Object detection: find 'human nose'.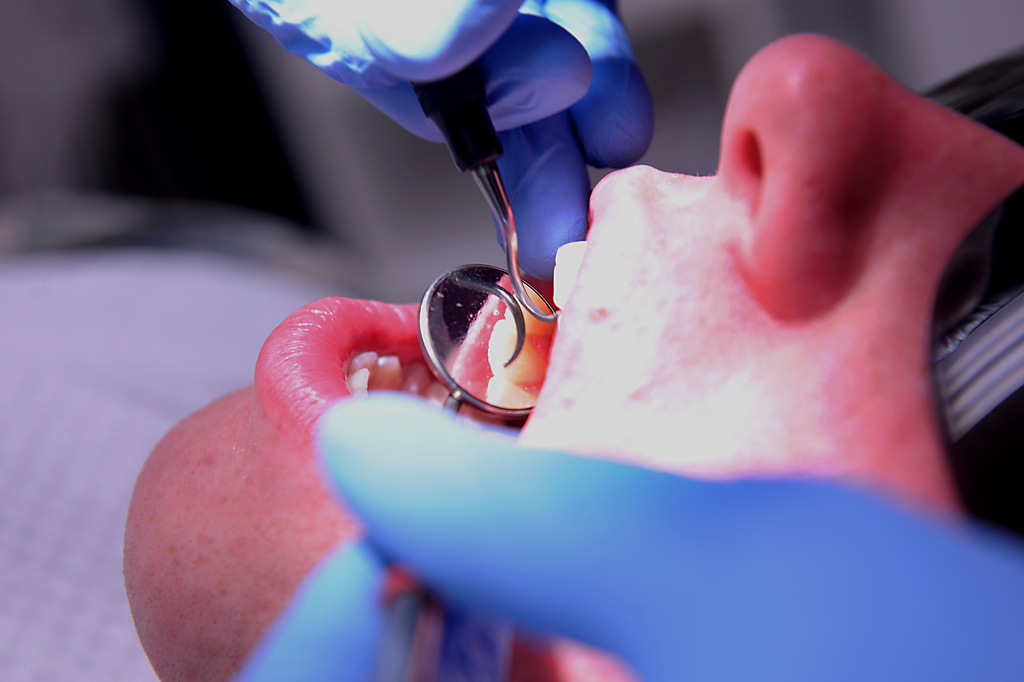
715/35/1023/323.
